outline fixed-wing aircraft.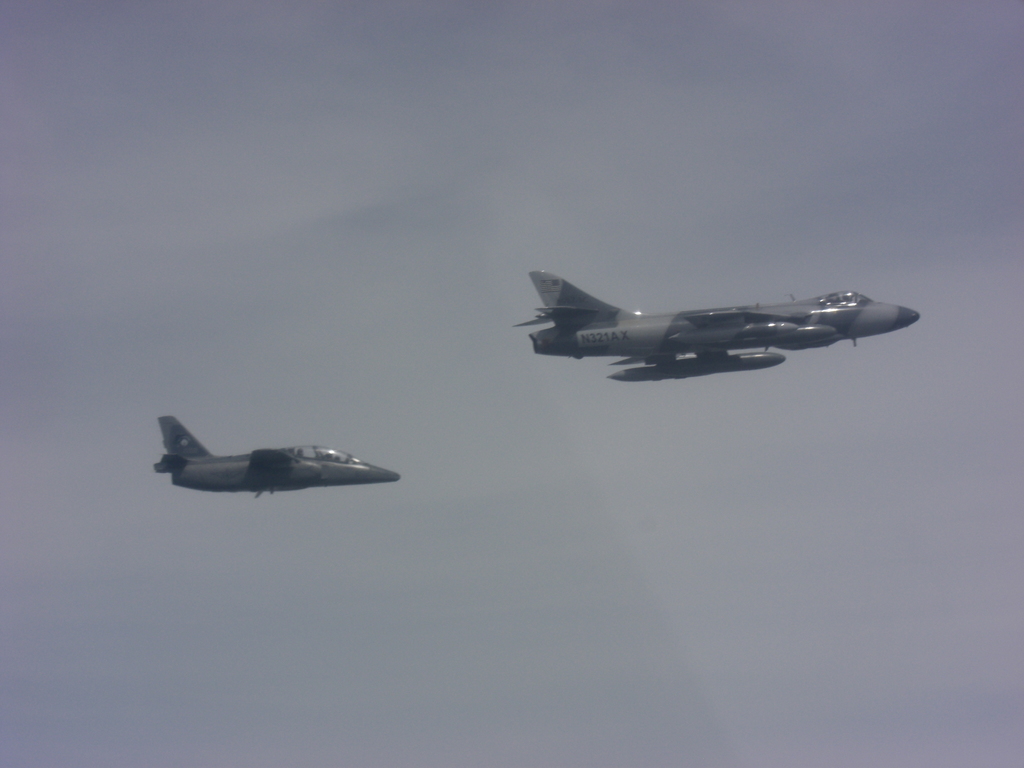
Outline: bbox=(148, 414, 399, 498).
